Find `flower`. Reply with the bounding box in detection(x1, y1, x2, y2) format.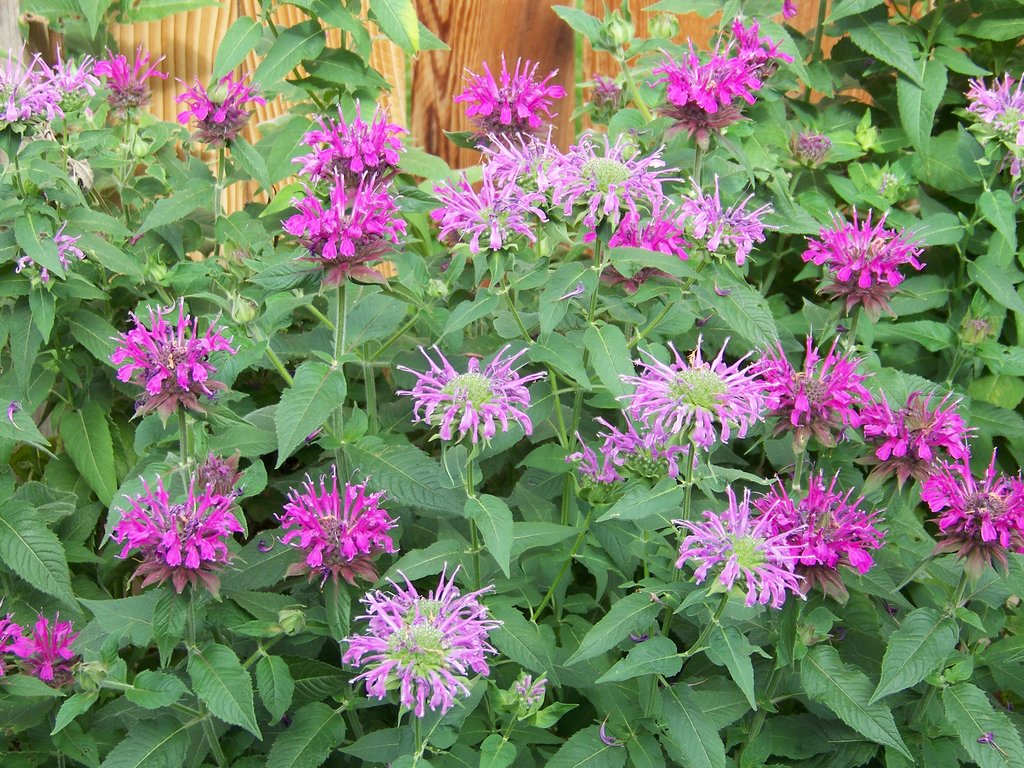
detection(680, 479, 810, 611).
